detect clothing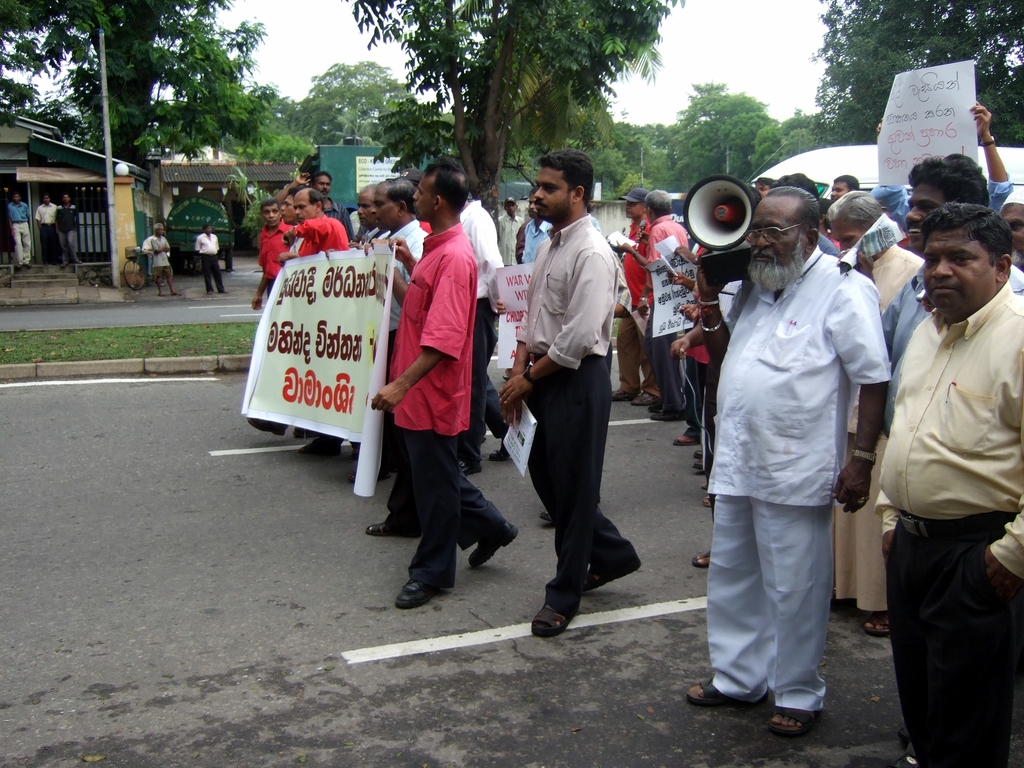
pyautogui.locateOnScreen(986, 172, 1011, 214)
